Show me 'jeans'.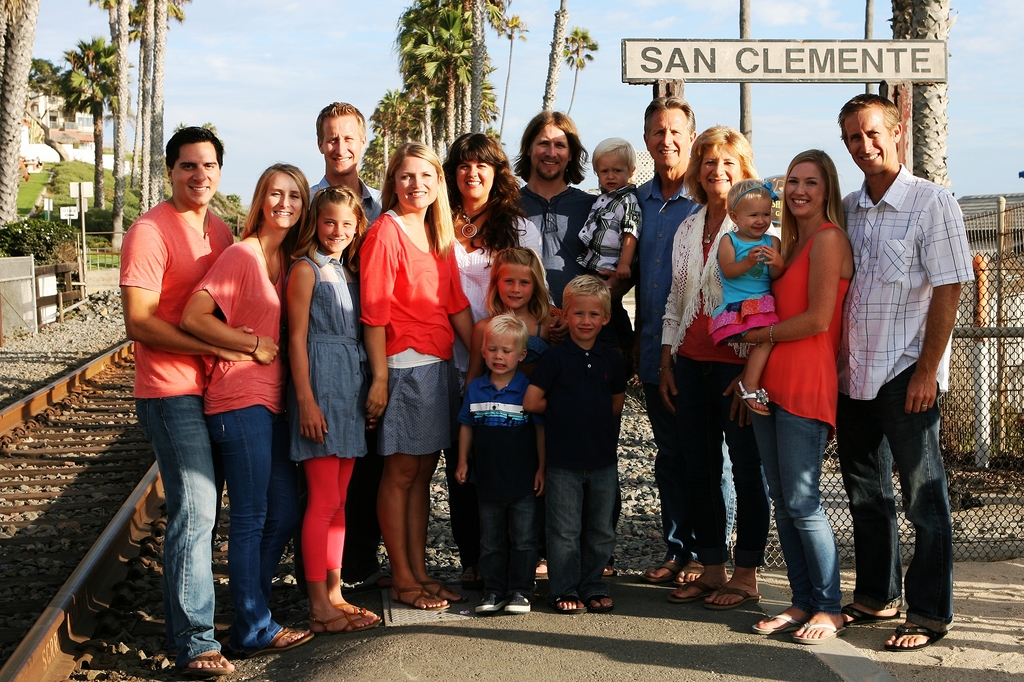
'jeans' is here: x1=475, y1=464, x2=531, y2=588.
